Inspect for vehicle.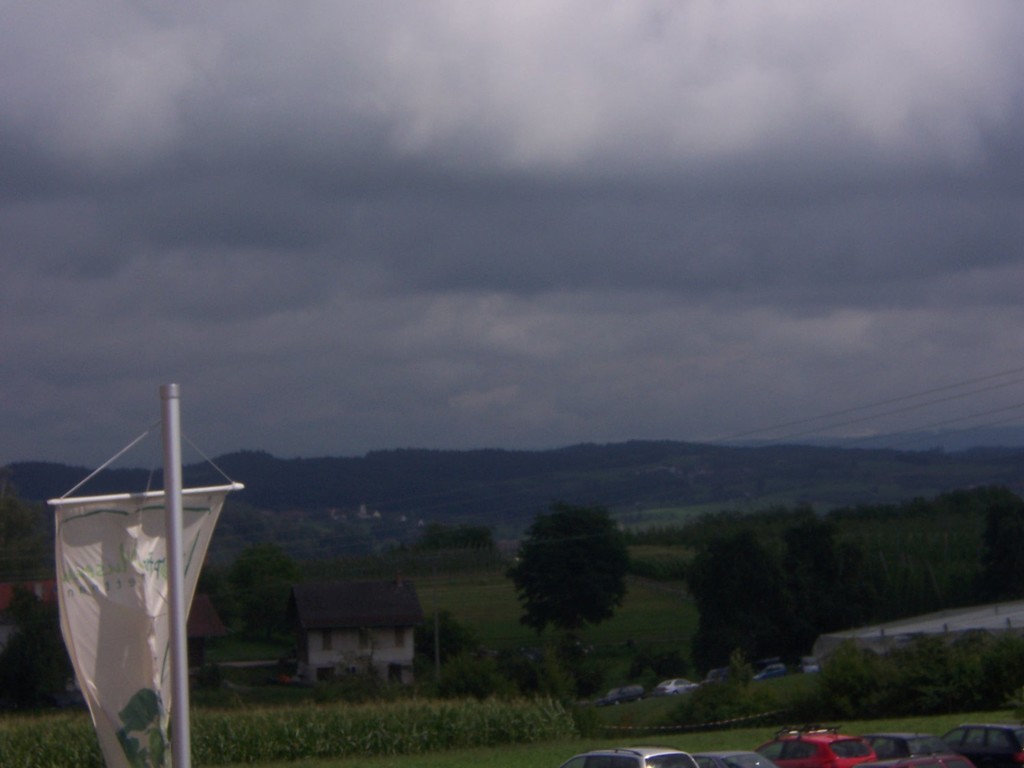
Inspection: bbox=[761, 726, 878, 767].
